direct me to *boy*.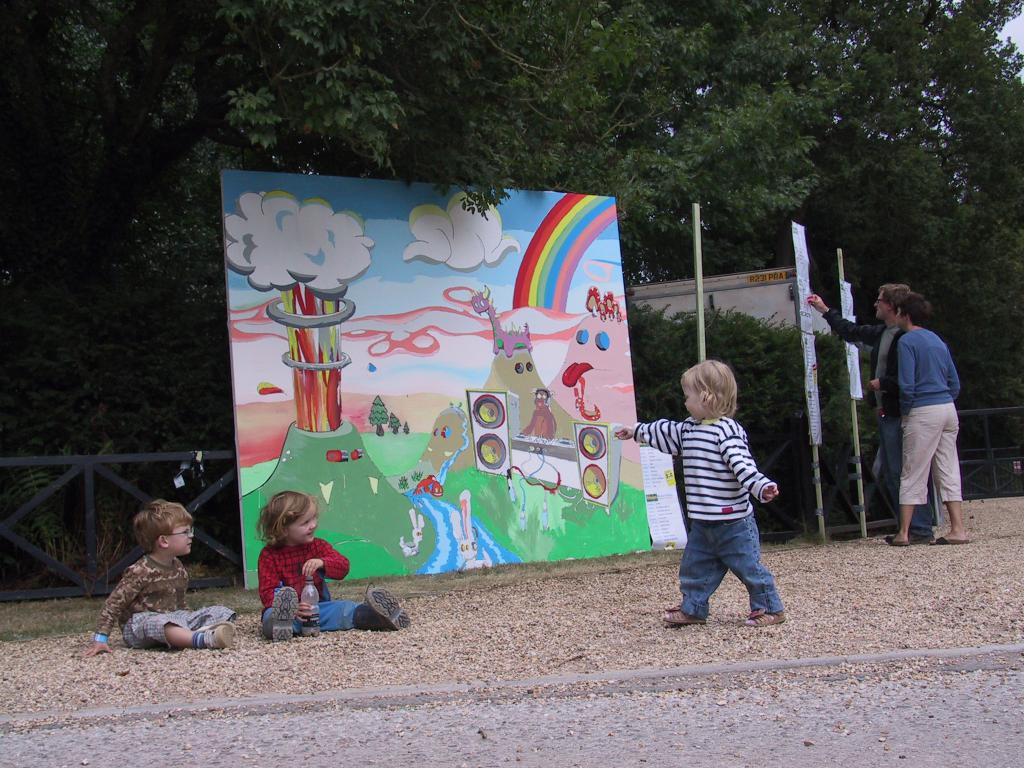
Direction: l=652, t=354, r=793, b=642.
